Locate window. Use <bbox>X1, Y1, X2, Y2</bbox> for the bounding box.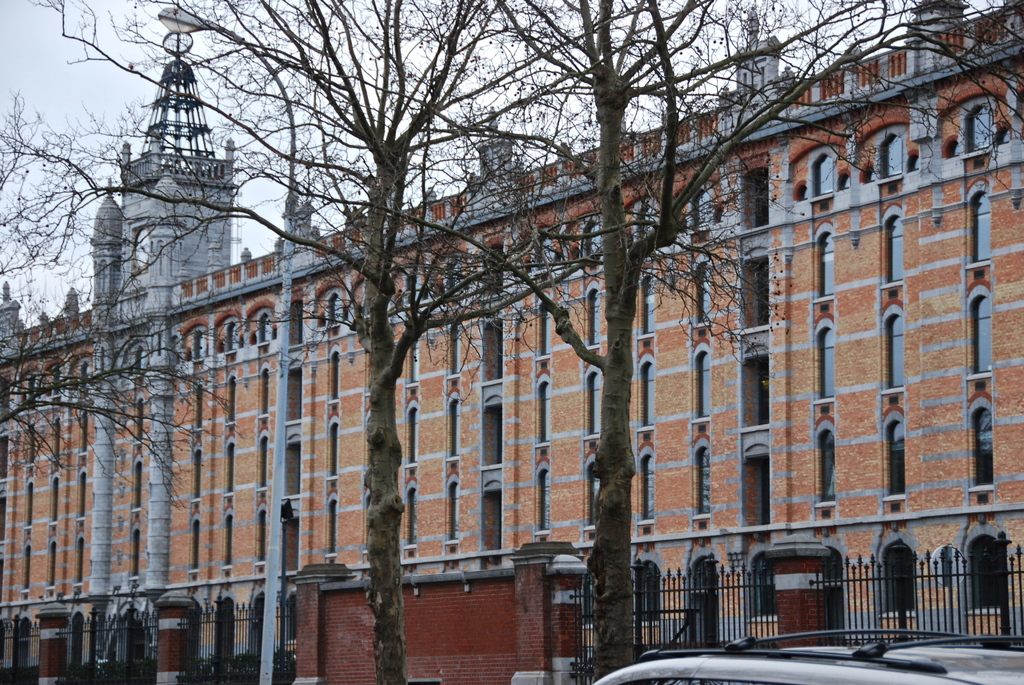
<bbox>449, 319, 465, 377</bbox>.
